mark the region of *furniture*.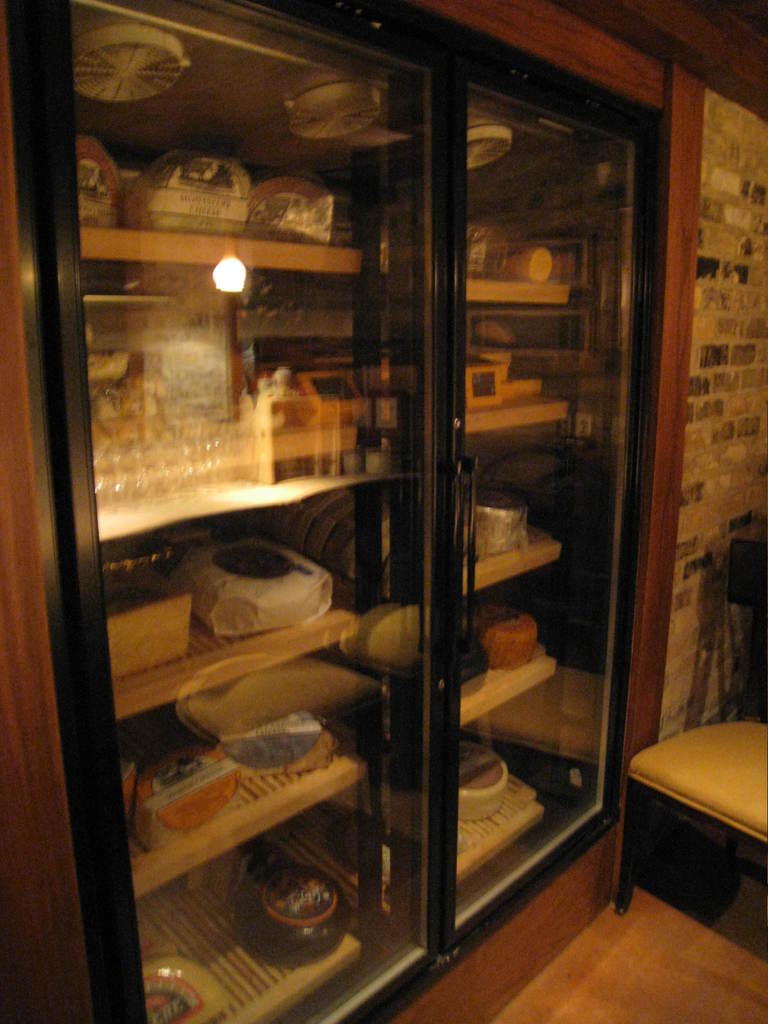
Region: 623, 724, 767, 923.
